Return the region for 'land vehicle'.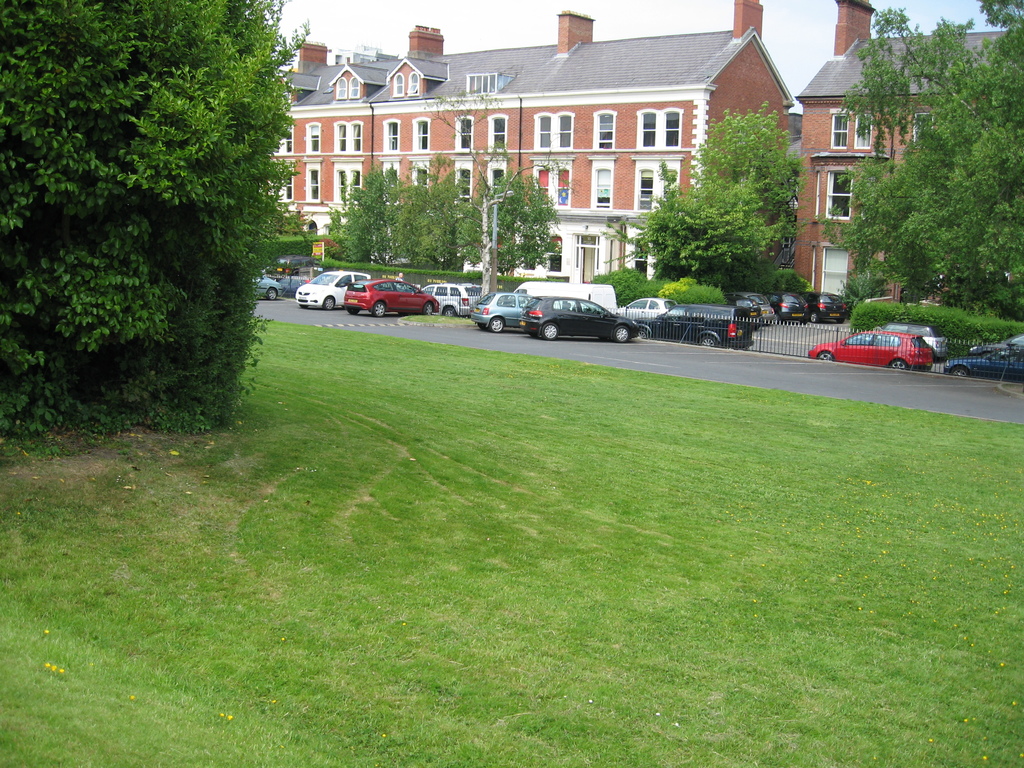
locate(271, 258, 315, 272).
